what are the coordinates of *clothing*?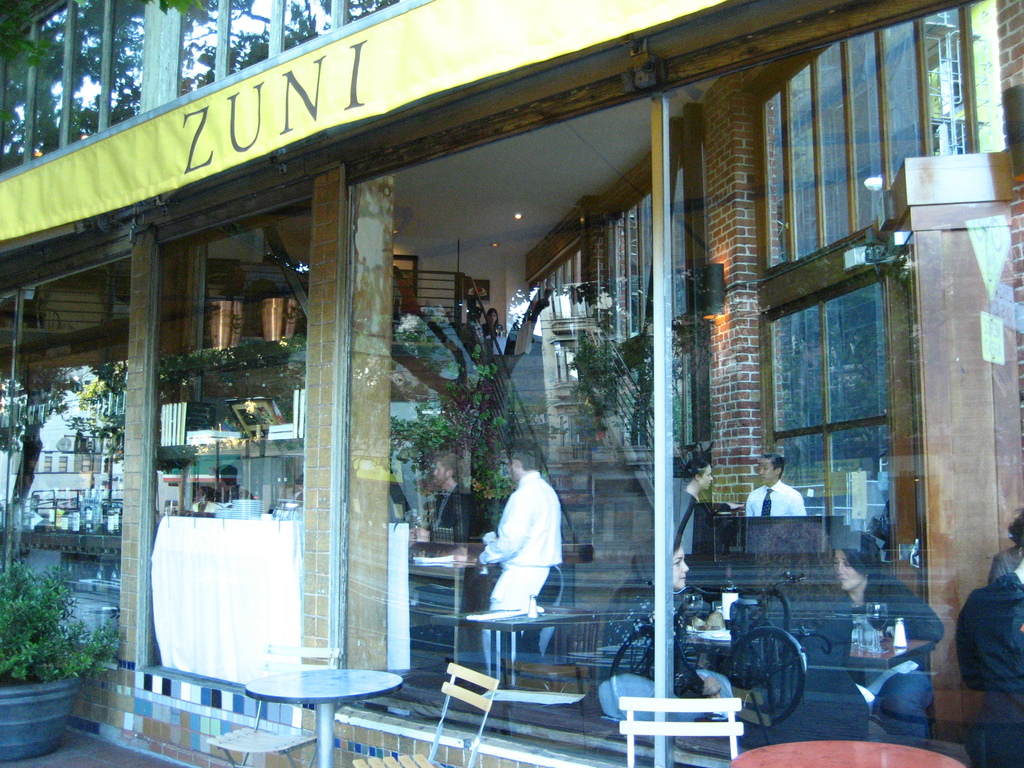
l=862, t=569, r=937, b=739.
